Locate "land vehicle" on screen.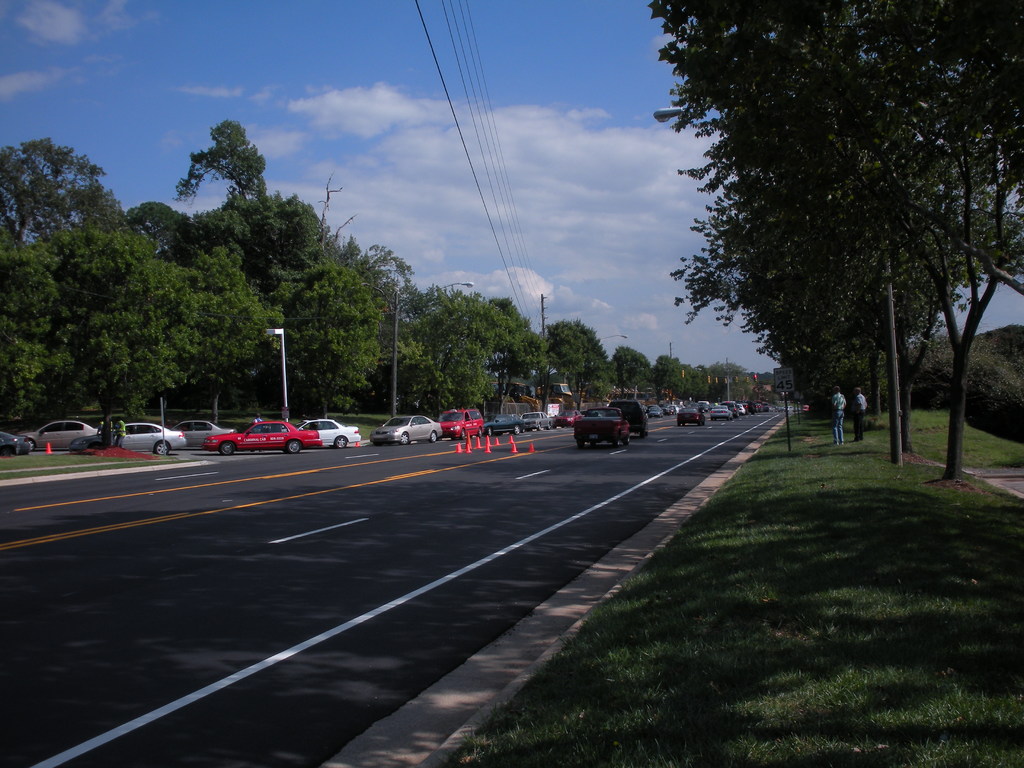
On screen at box=[0, 429, 26, 450].
